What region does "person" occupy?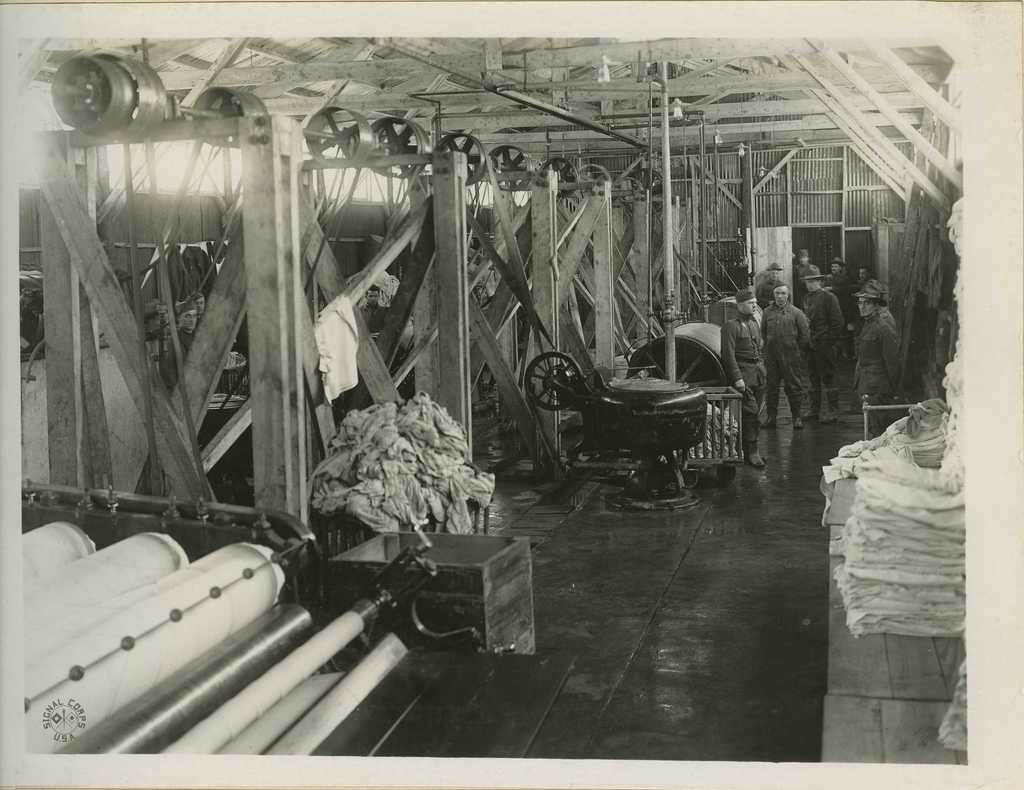
l=759, t=280, r=811, b=428.
